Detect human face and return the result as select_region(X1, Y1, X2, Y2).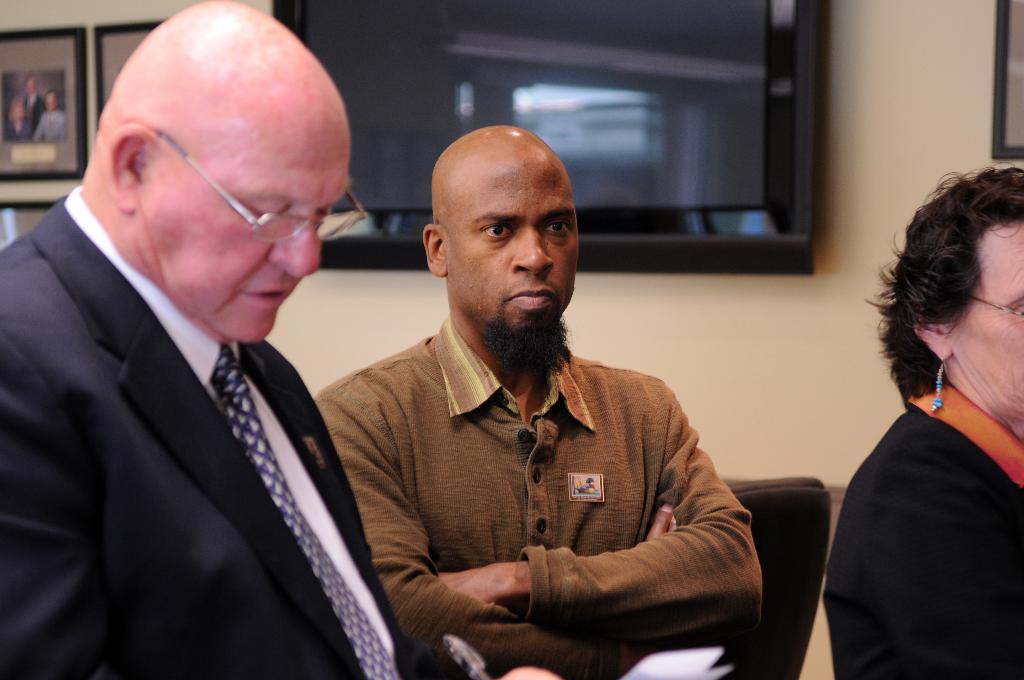
select_region(12, 107, 25, 124).
